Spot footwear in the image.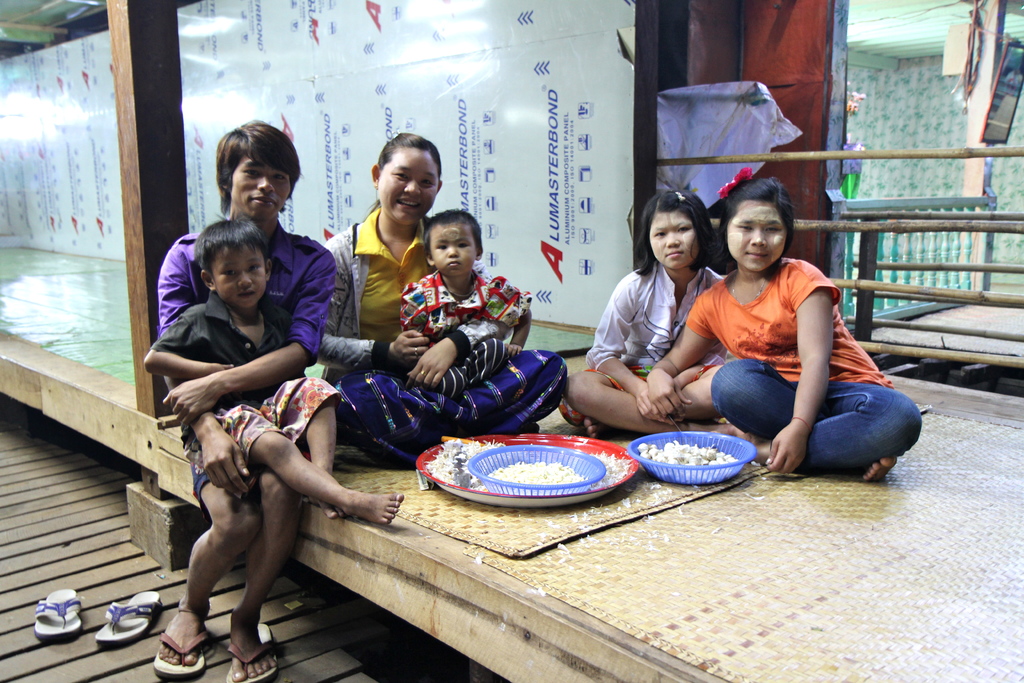
footwear found at 109:593:147:646.
